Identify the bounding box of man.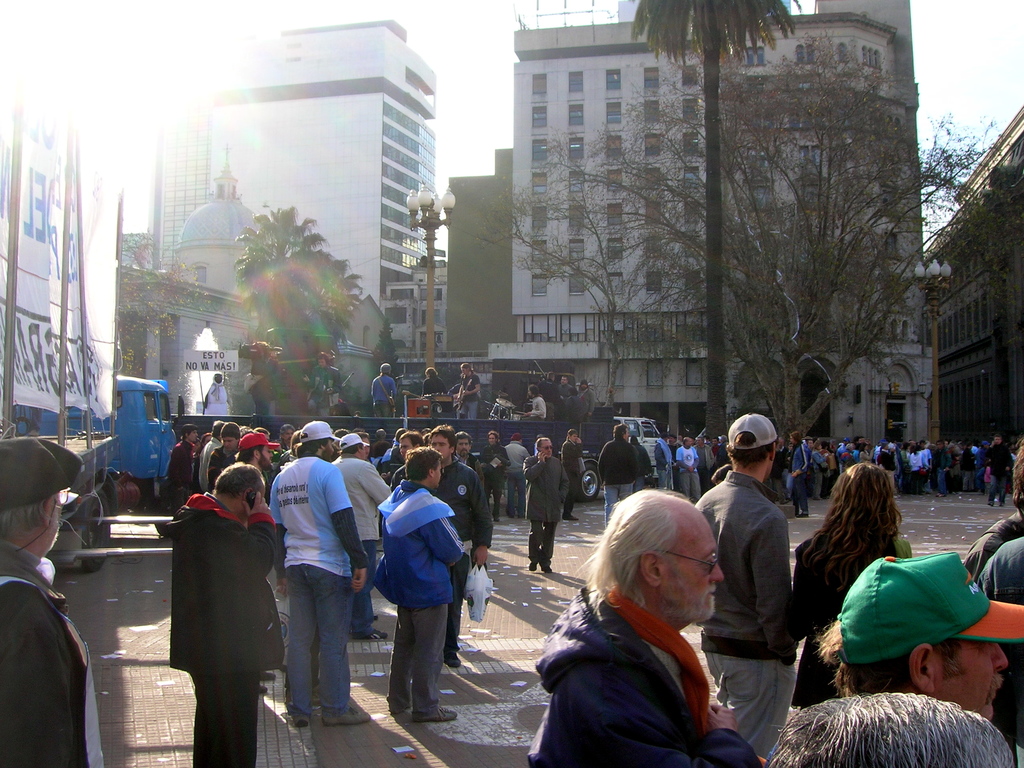
(x1=576, y1=376, x2=595, y2=422).
